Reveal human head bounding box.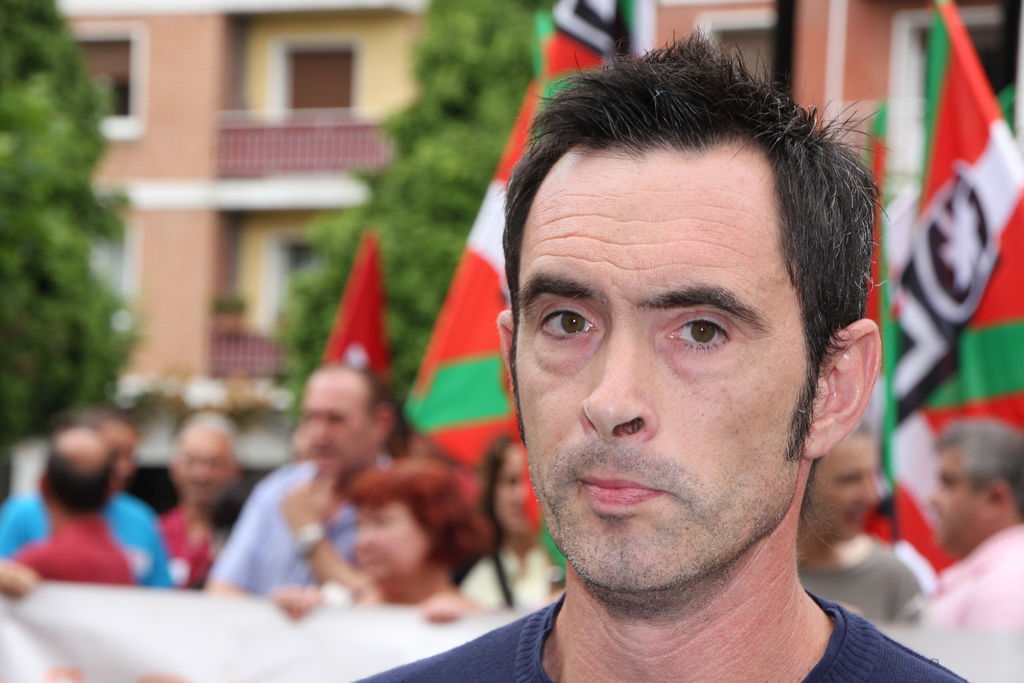
Revealed: left=929, top=423, right=1023, bottom=557.
